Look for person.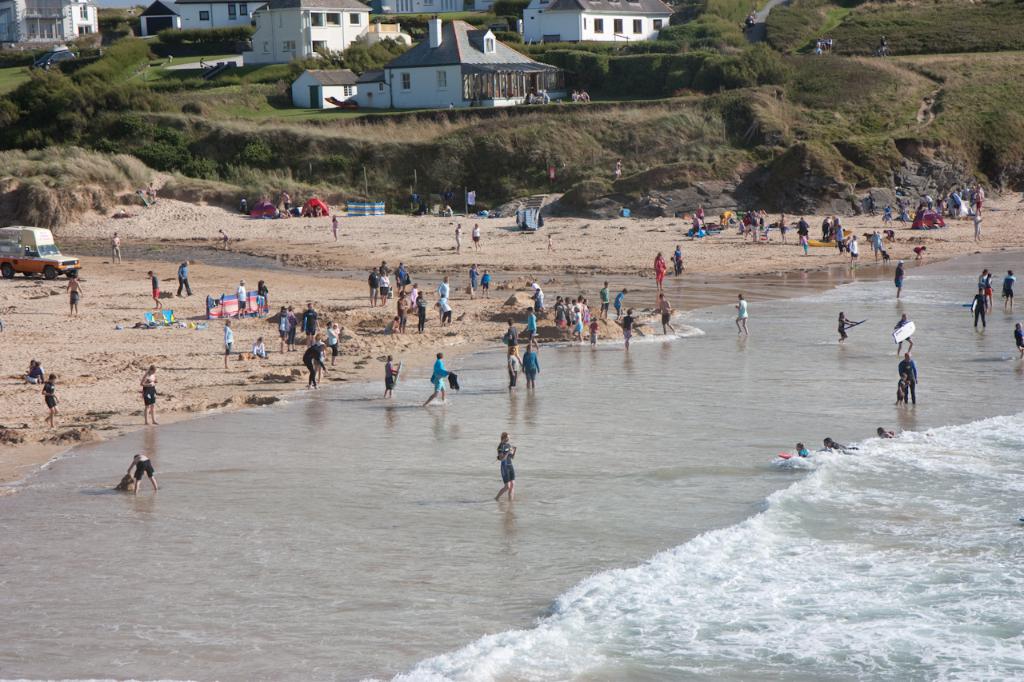
Found: [442, 204, 452, 217].
